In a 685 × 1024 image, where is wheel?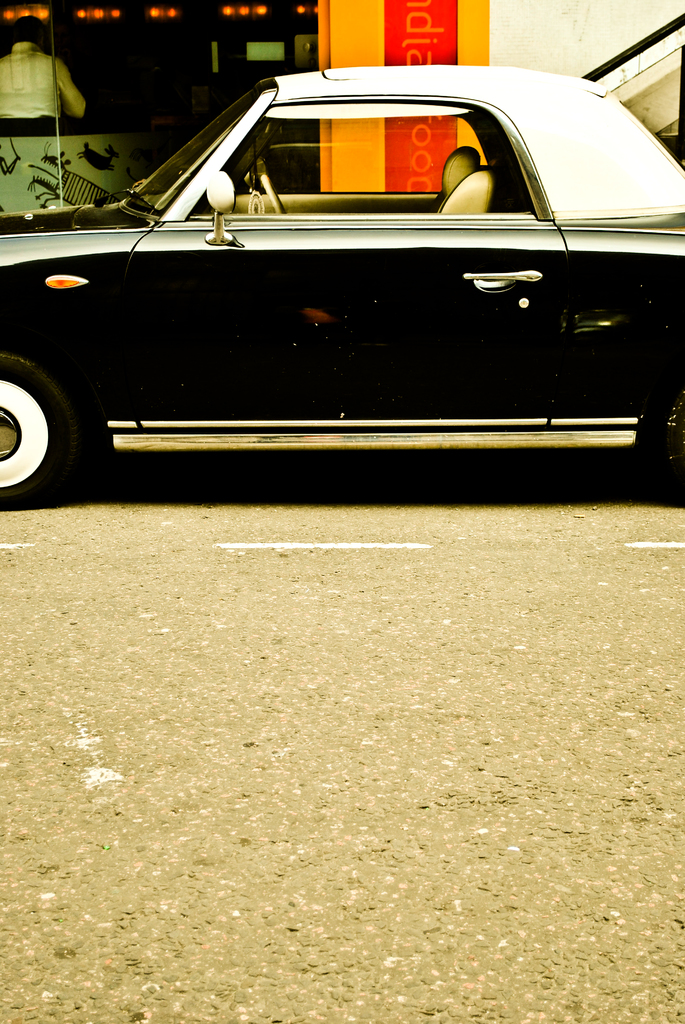
region(248, 163, 289, 218).
